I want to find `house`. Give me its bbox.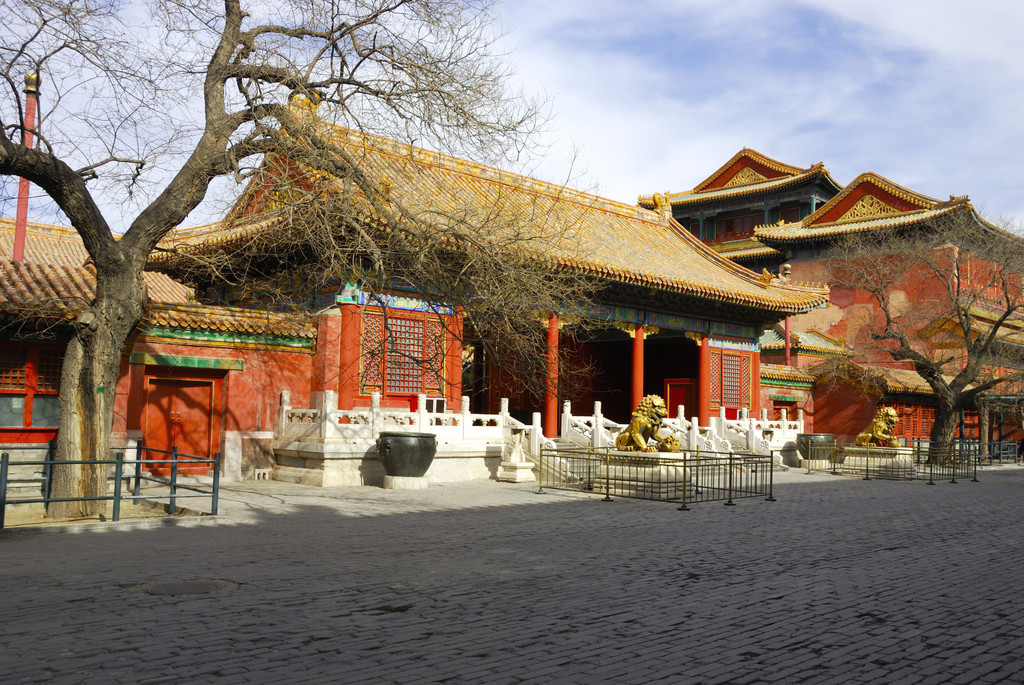
l=0, t=87, r=1023, b=497.
